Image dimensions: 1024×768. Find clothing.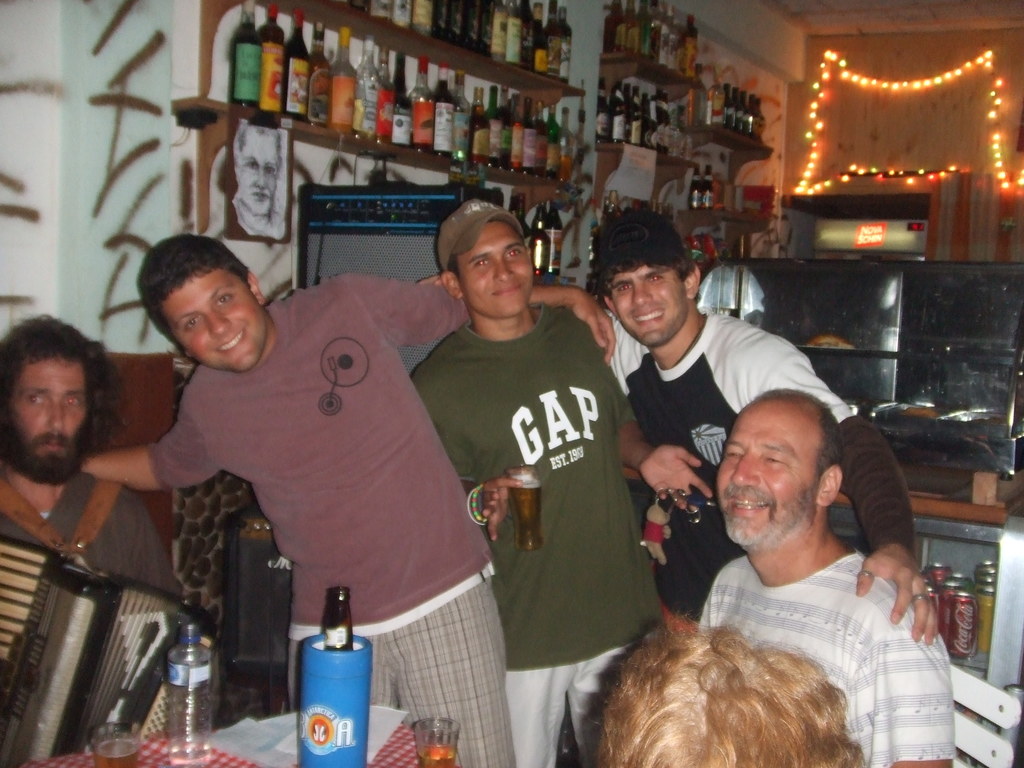
bbox=(697, 549, 954, 767).
